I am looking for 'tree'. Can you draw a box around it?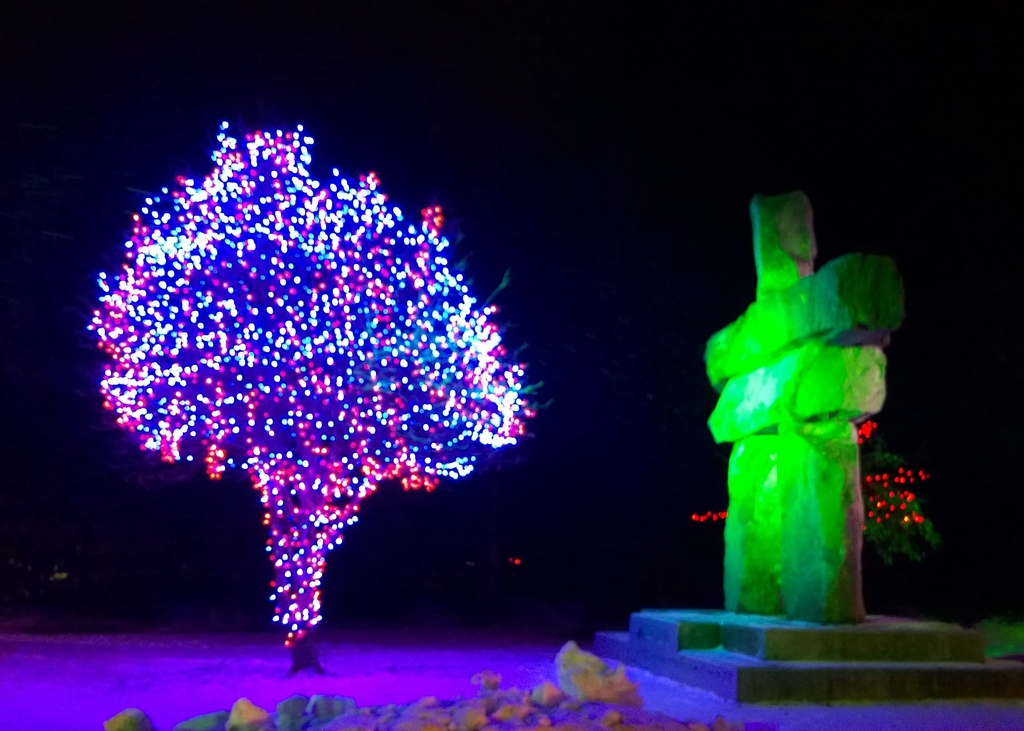
Sure, the bounding box is pyautogui.locateOnScreen(849, 433, 946, 613).
